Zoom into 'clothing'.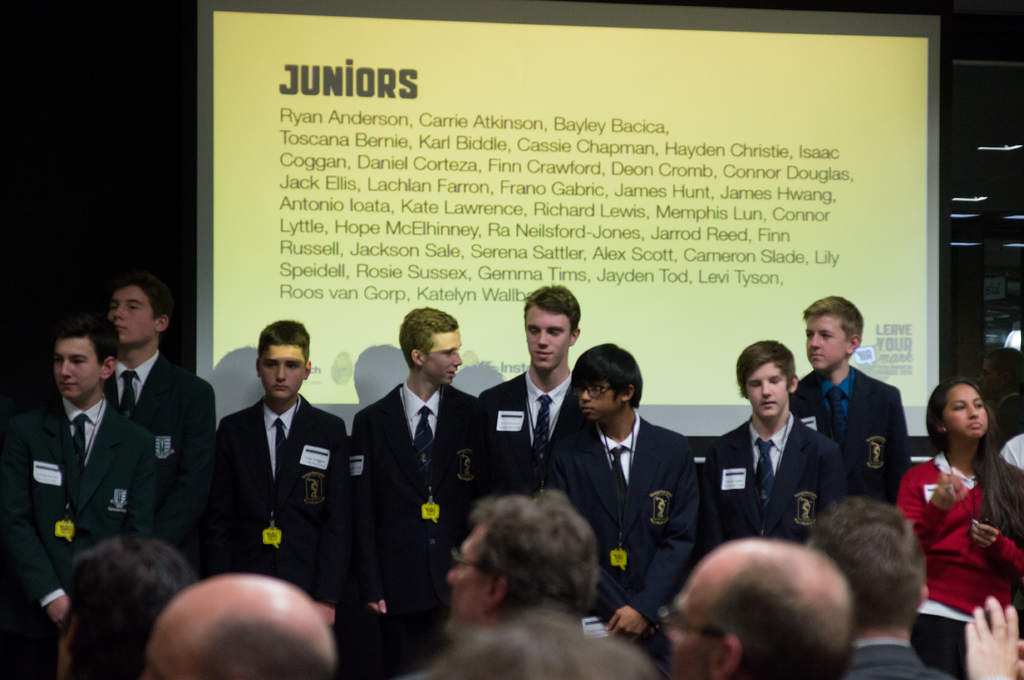
Zoom target: x1=913 y1=432 x2=1012 y2=639.
